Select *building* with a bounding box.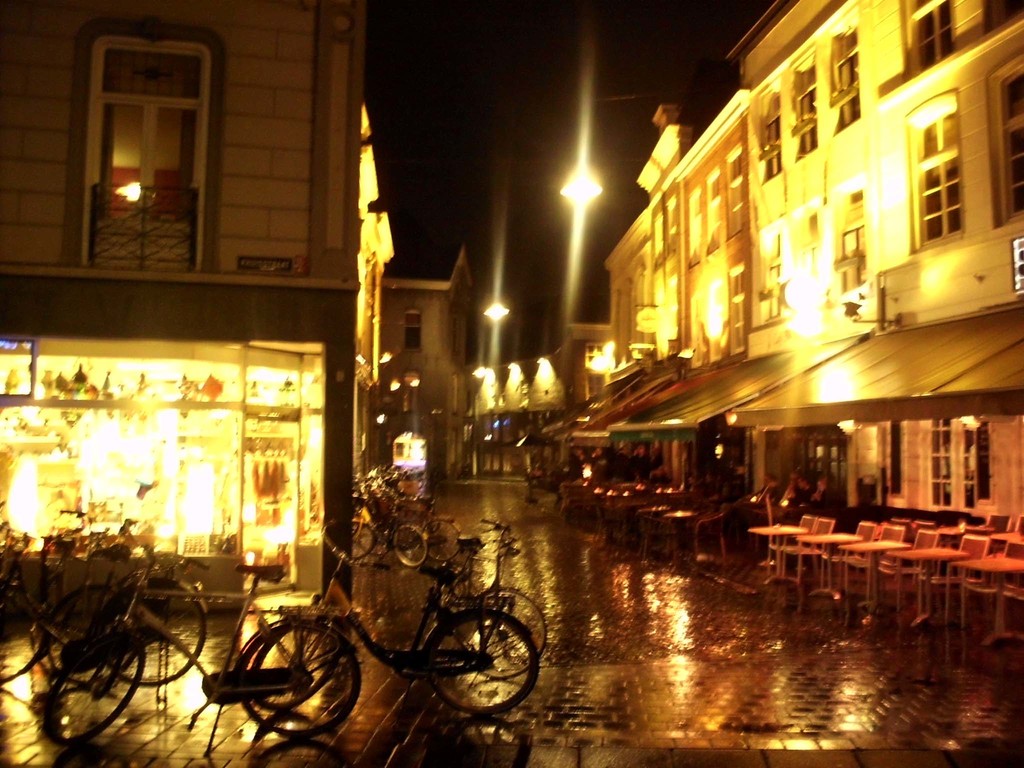
region(382, 244, 477, 476).
